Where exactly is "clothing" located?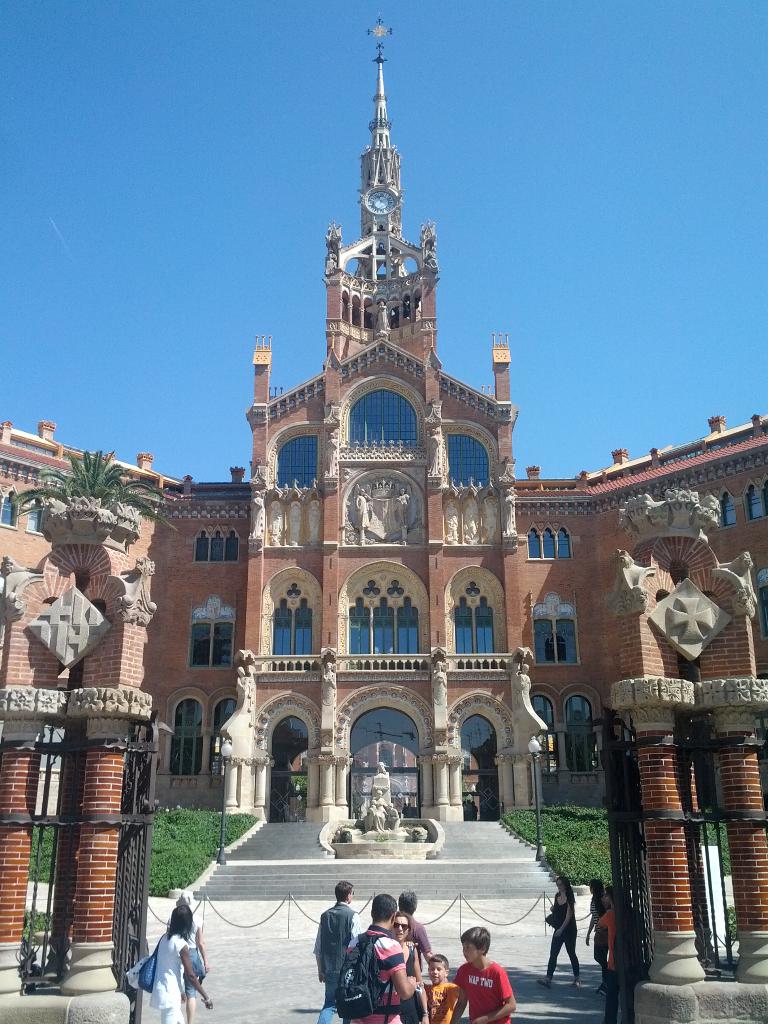
Its bounding box is l=392, t=940, r=427, b=1023.
